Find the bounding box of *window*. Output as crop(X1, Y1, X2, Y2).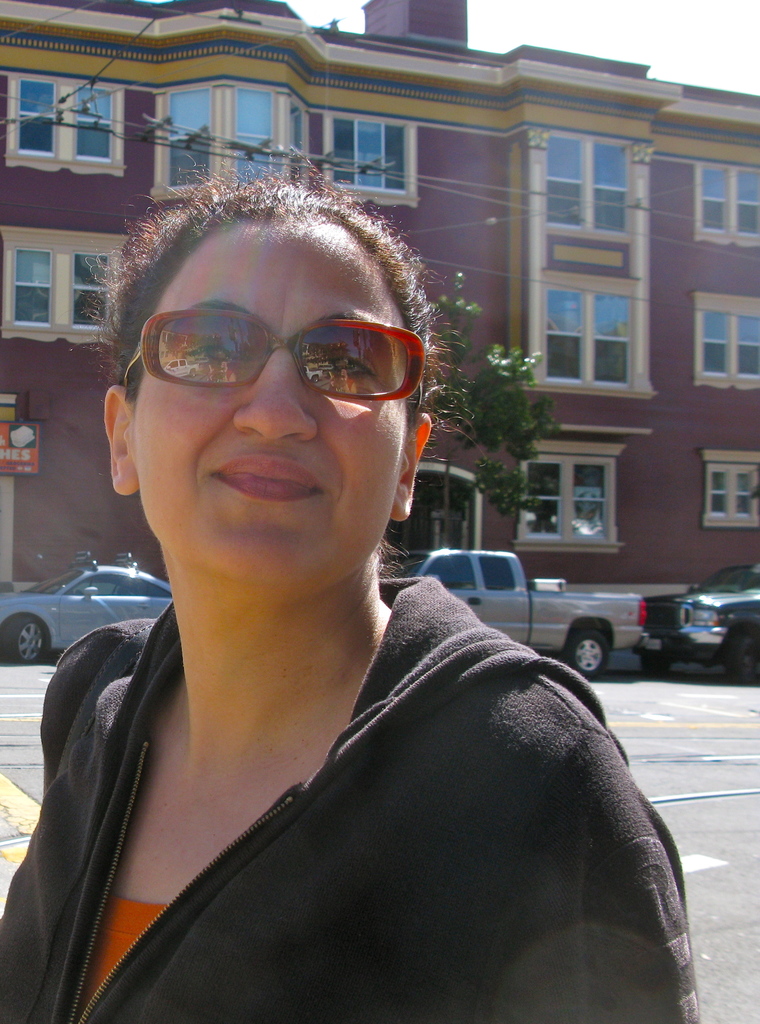
crop(313, 99, 441, 196).
